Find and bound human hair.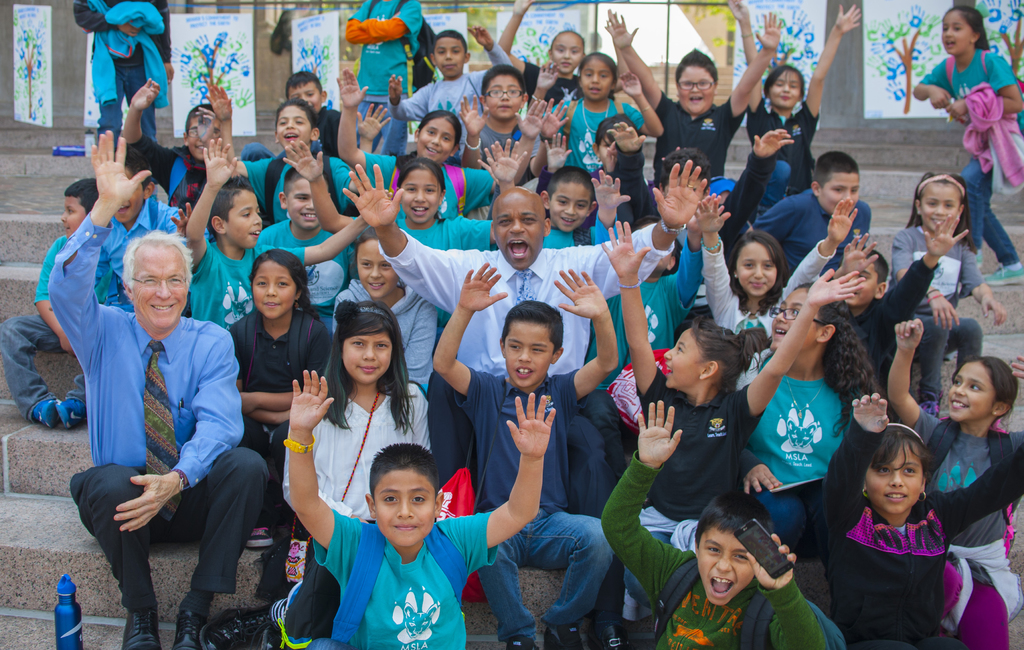
Bound: 545 170 597 206.
